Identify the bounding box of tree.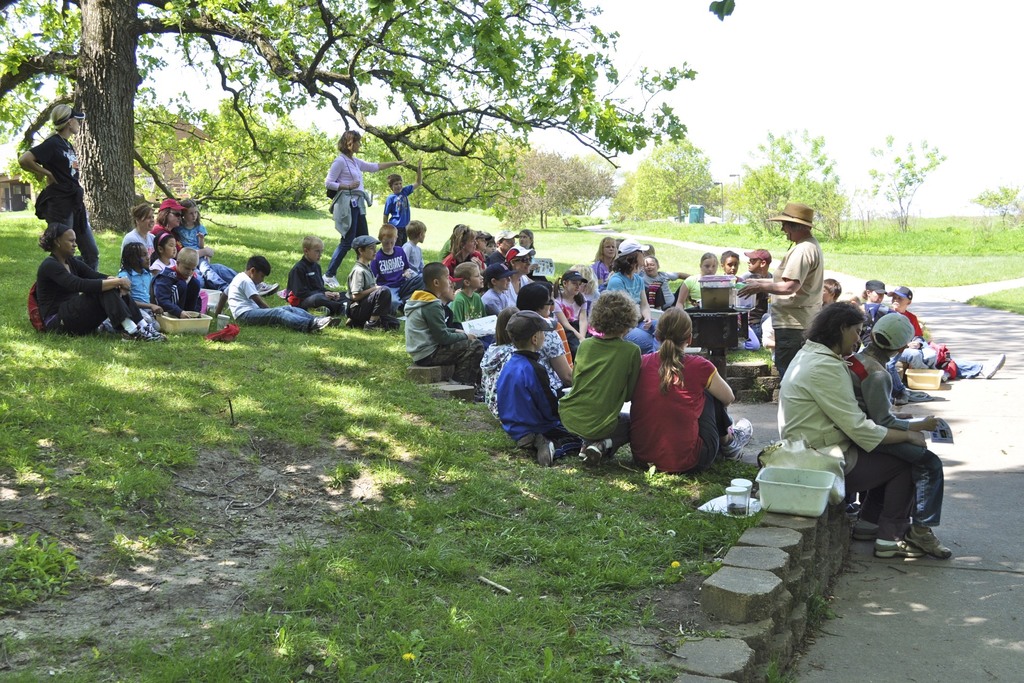
0,0,698,233.
